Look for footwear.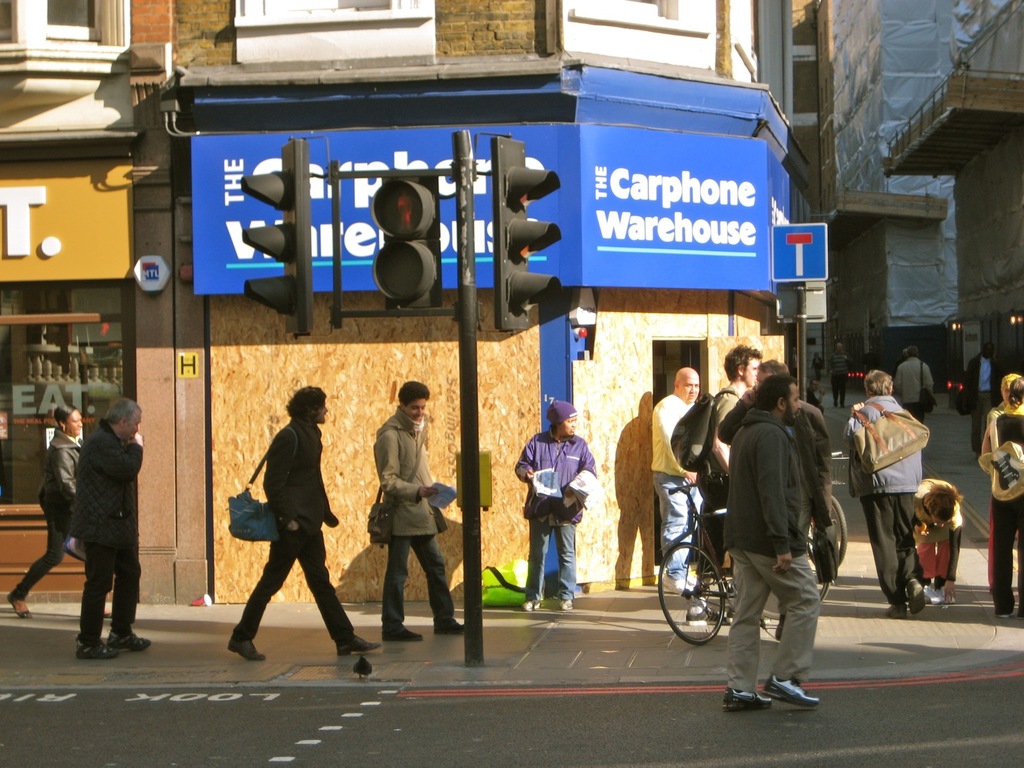
Found: [x1=996, y1=610, x2=1017, y2=623].
